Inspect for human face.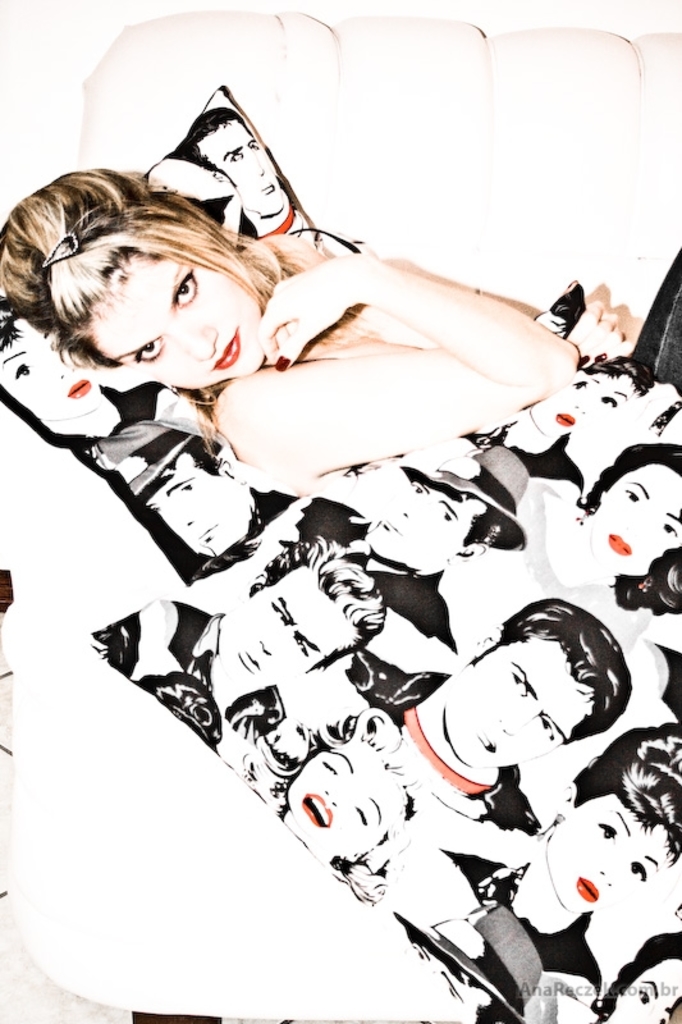
Inspection: box(577, 463, 681, 576).
